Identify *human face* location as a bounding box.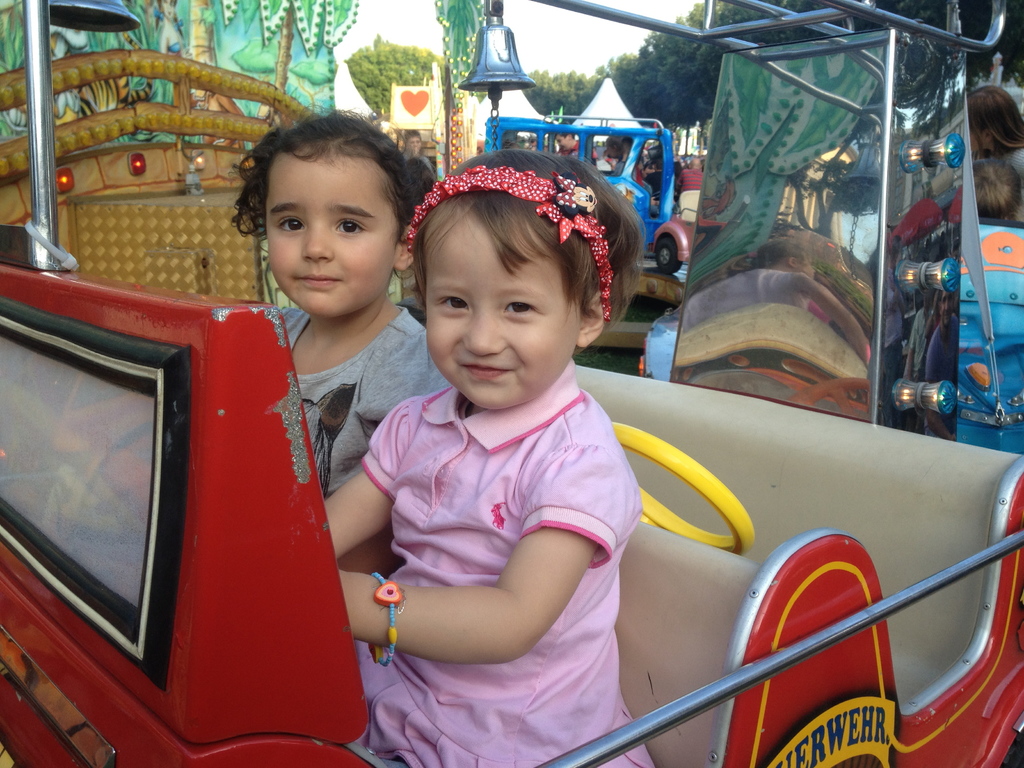
[left=264, top=148, right=401, bottom=316].
